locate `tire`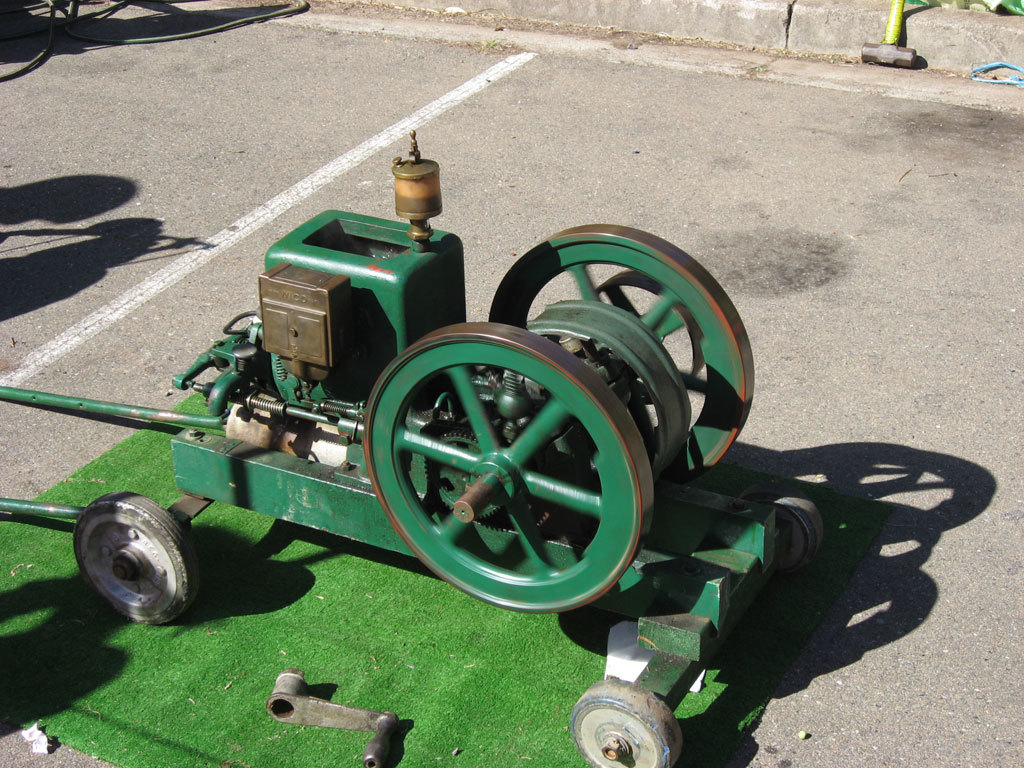
<box>68,494,200,628</box>
